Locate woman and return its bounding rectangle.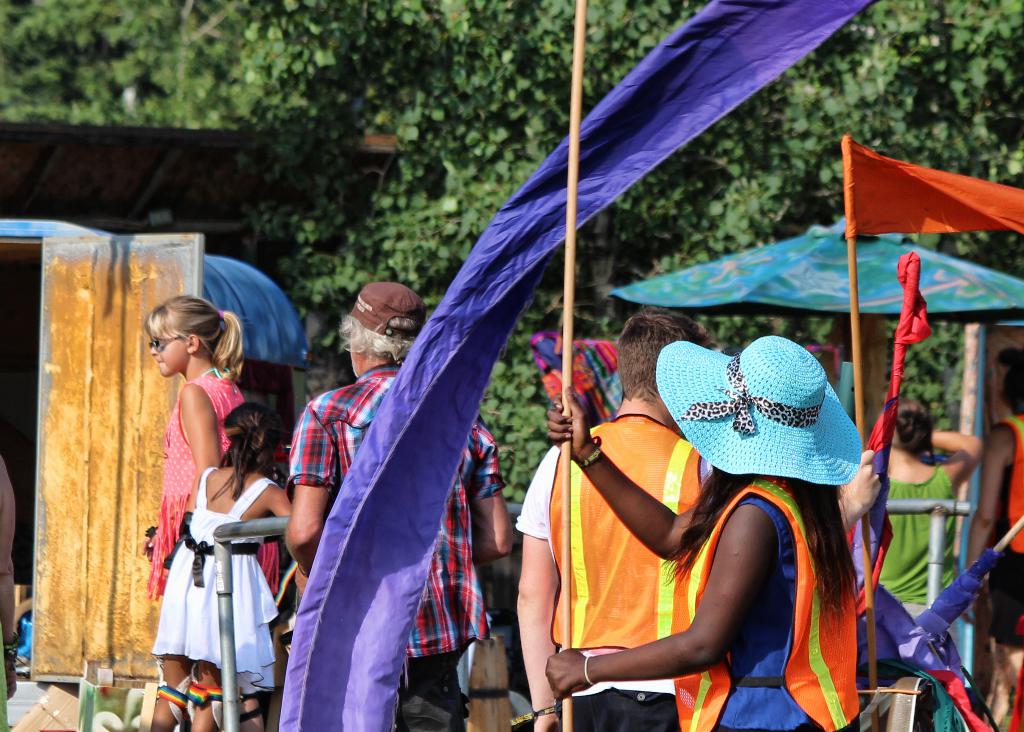
(left=855, top=389, right=977, bottom=620).
